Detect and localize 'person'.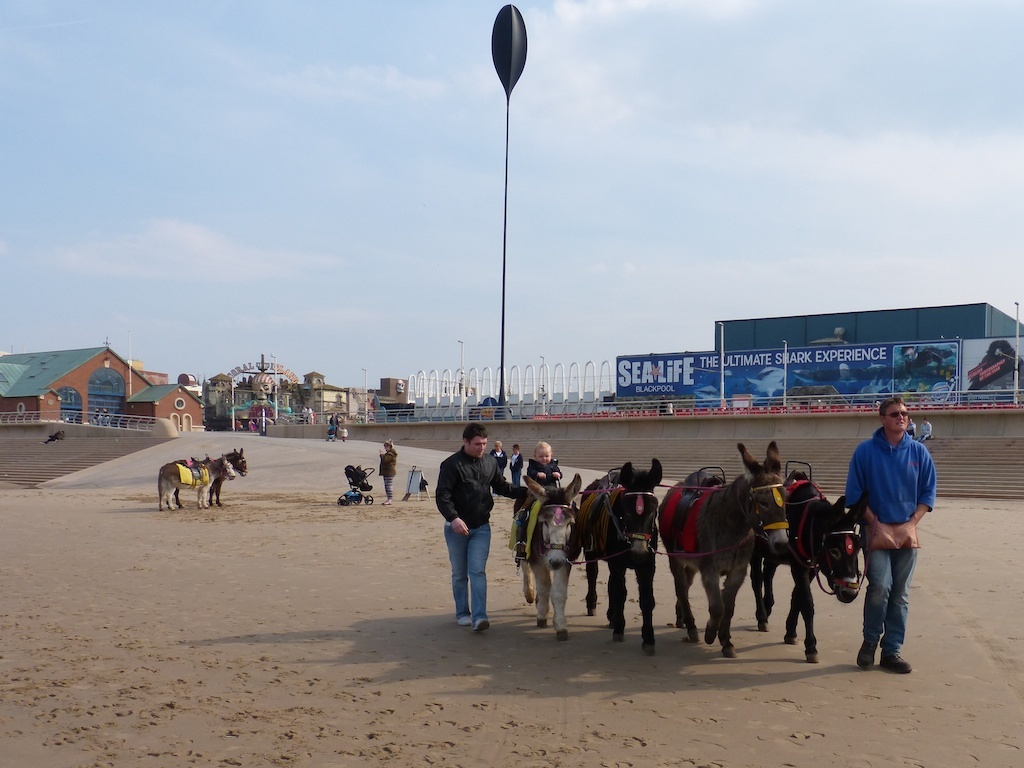
Localized at crop(489, 442, 501, 467).
